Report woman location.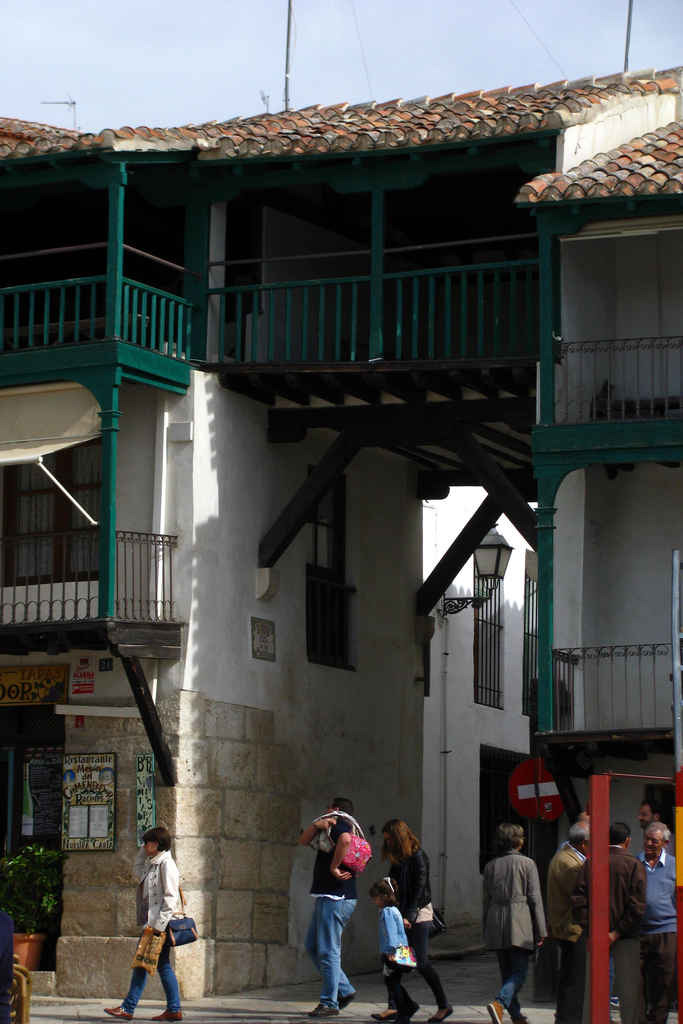
Report: region(365, 818, 457, 1017).
